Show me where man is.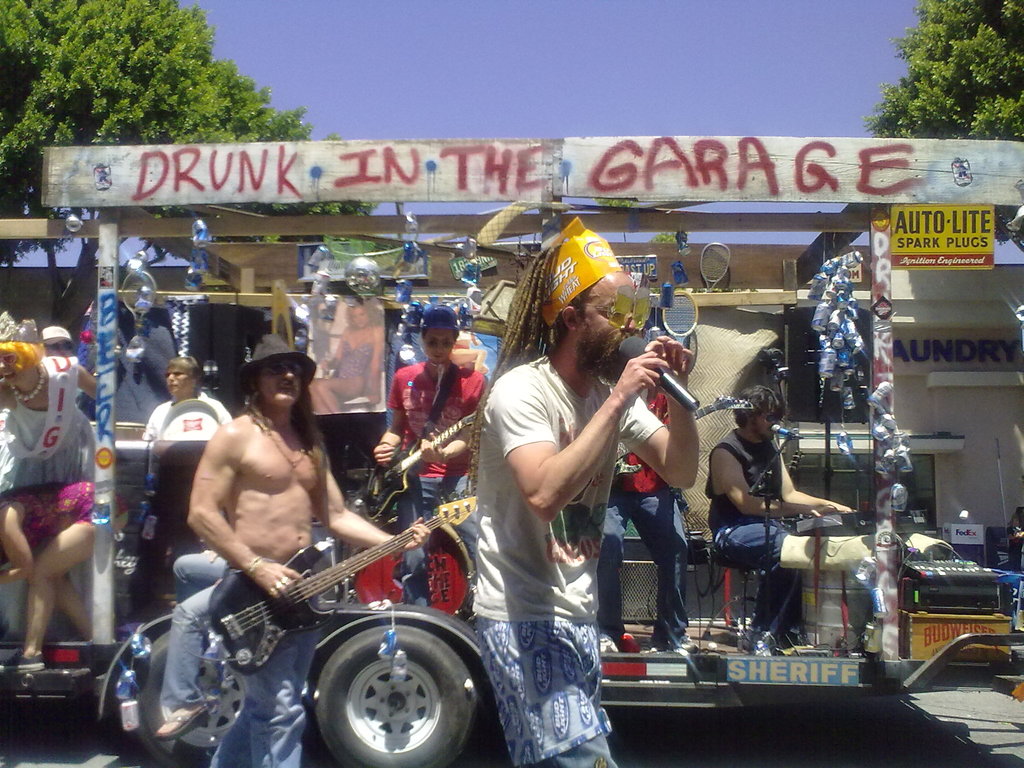
man is at <bbox>152, 349, 379, 711</bbox>.
